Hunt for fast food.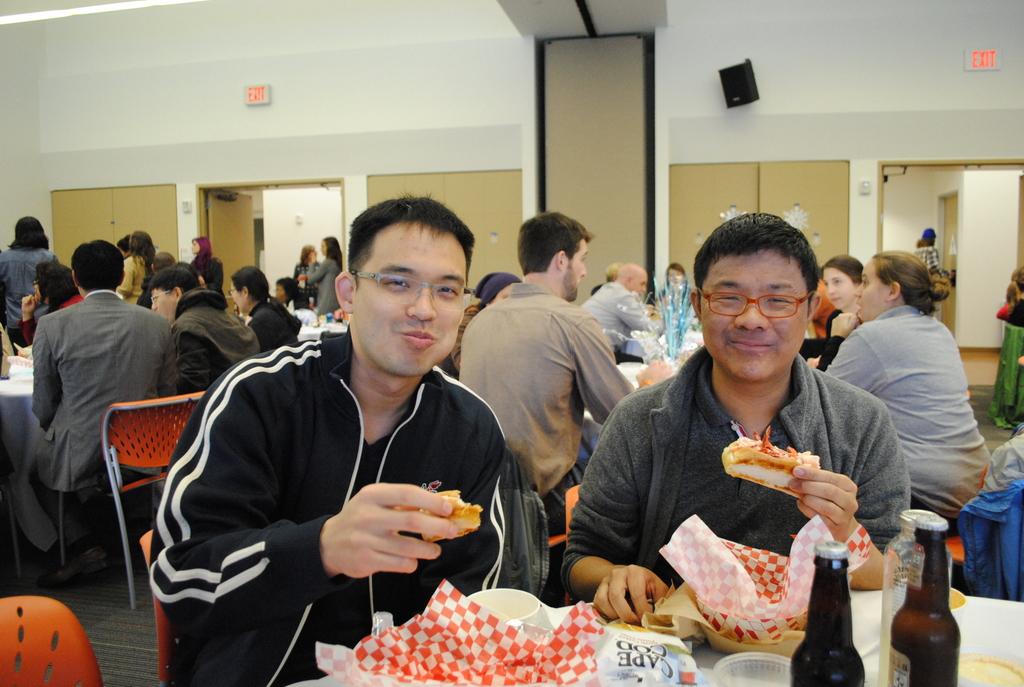
Hunted down at [415,490,490,542].
